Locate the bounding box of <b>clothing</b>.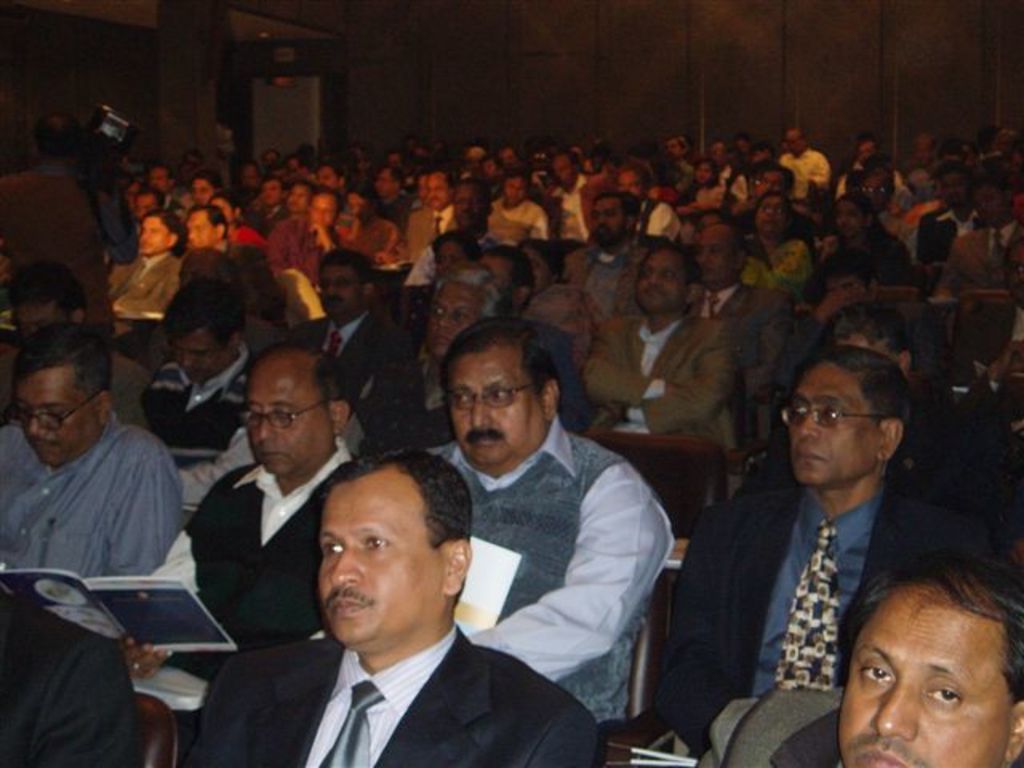
Bounding box: [936,214,1022,298].
